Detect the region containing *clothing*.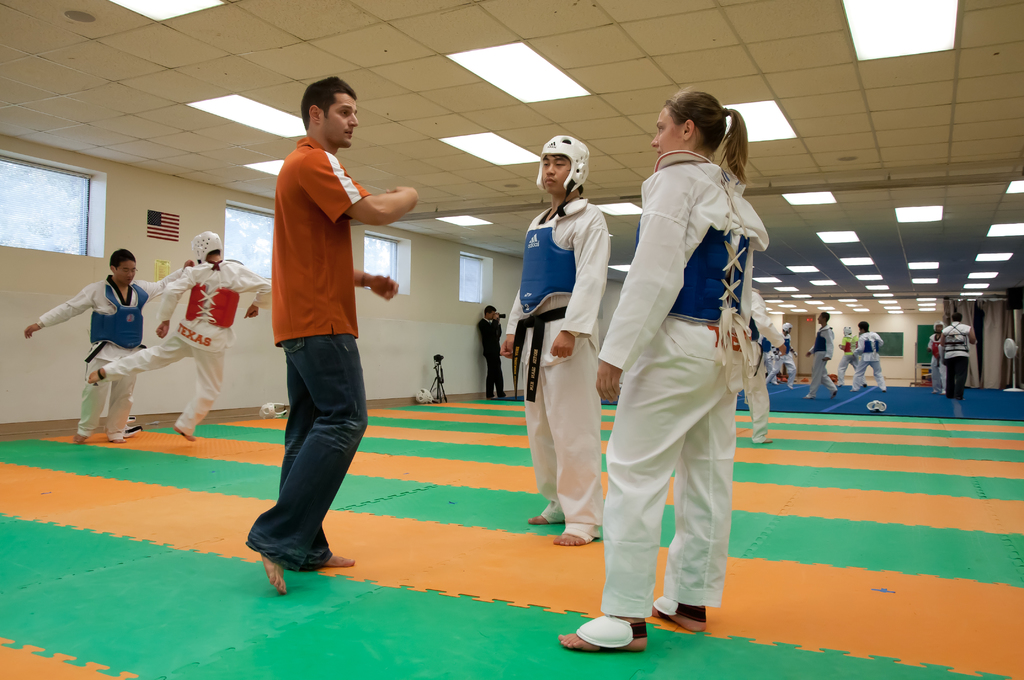
left=942, top=320, right=970, bottom=393.
